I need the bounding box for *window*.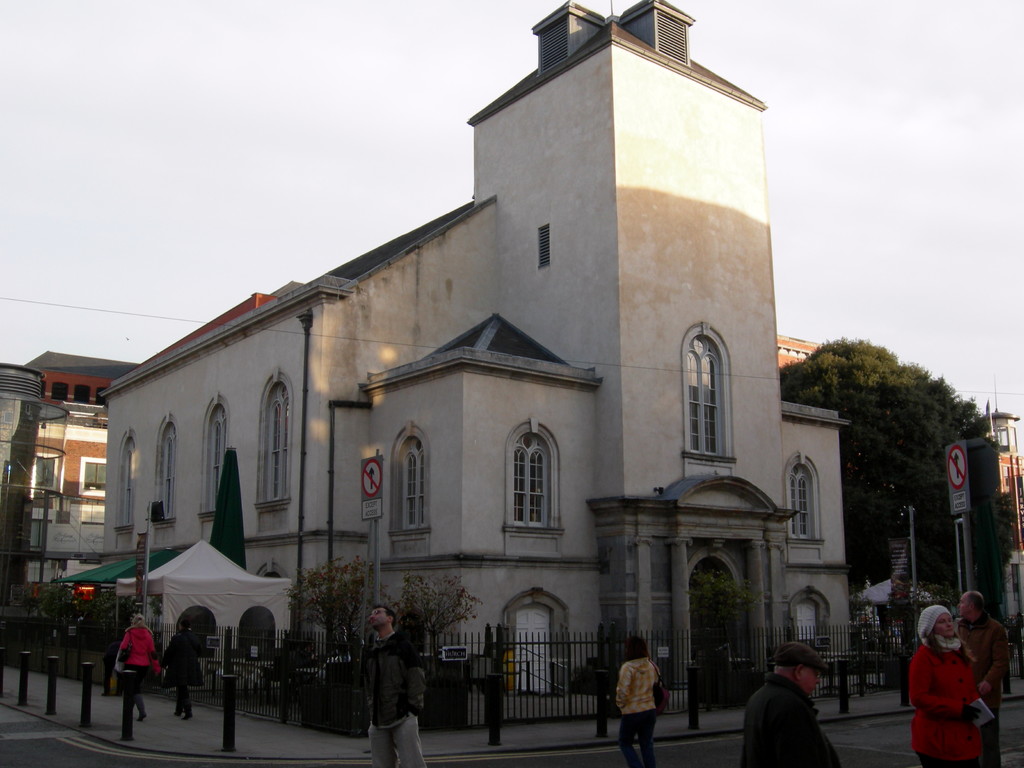
Here it is: {"x1": 1011, "y1": 563, "x2": 1023, "y2": 602}.
